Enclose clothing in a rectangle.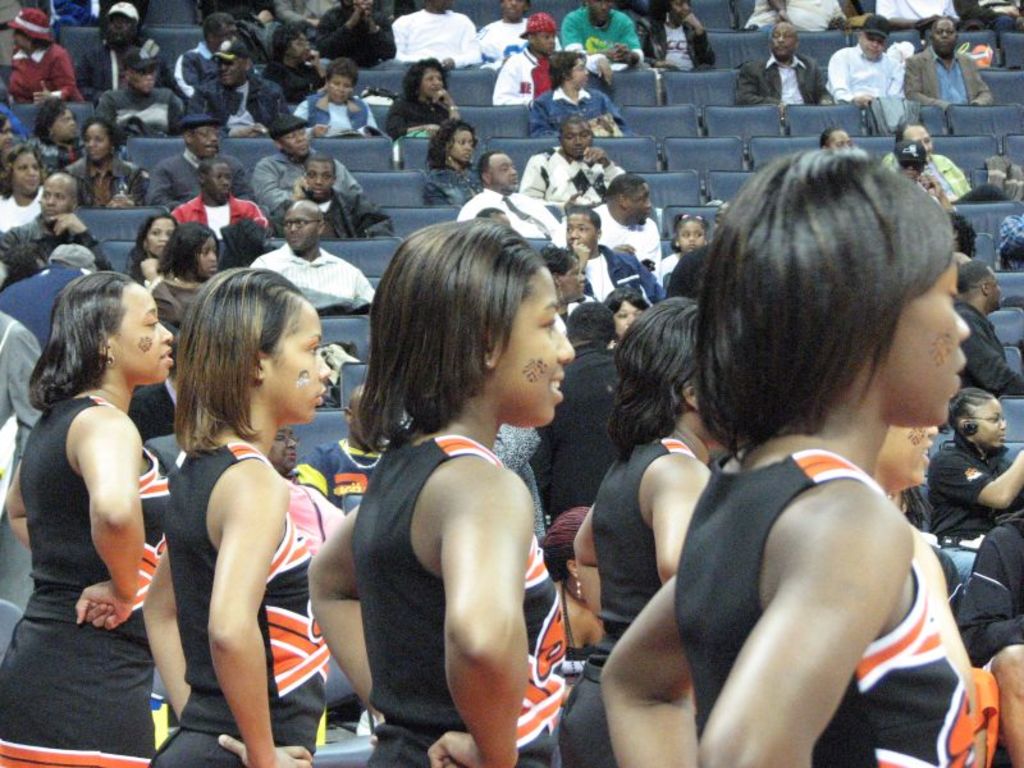
crop(895, 47, 983, 113).
